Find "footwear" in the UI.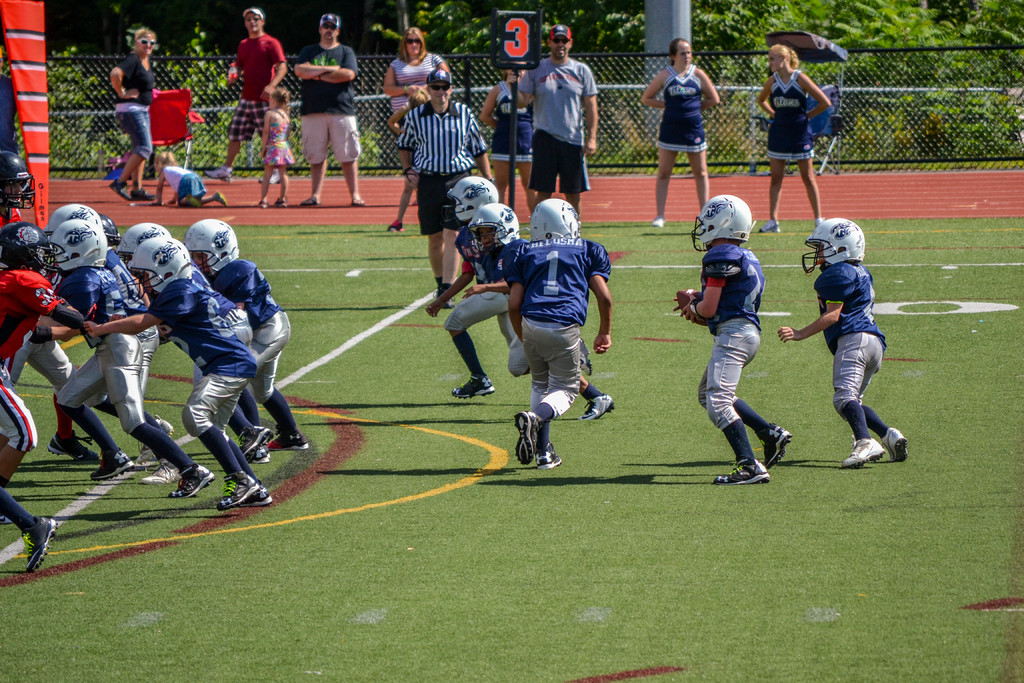
UI element at left=236, top=426, right=271, bottom=463.
